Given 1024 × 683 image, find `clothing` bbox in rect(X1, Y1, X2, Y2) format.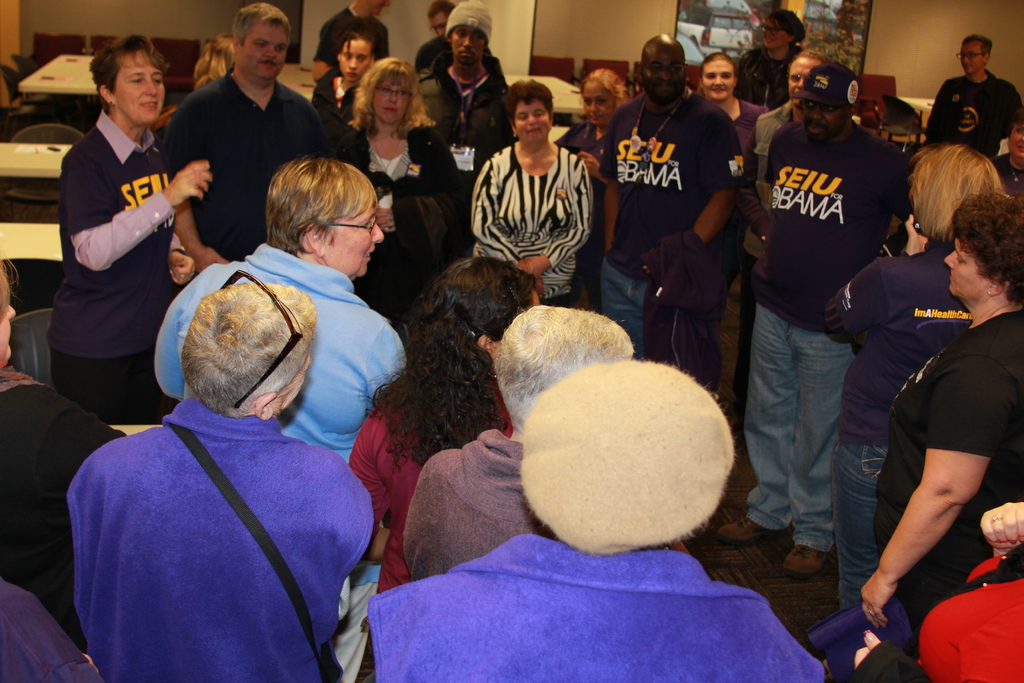
rect(332, 117, 473, 328).
